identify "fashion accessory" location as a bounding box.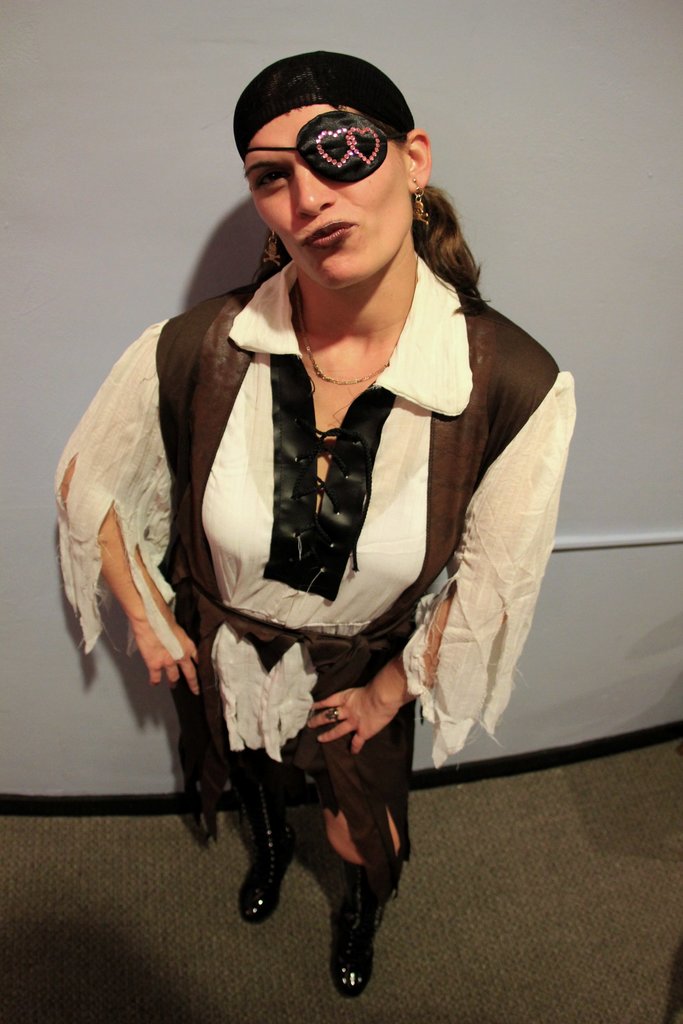
detection(293, 300, 398, 383).
